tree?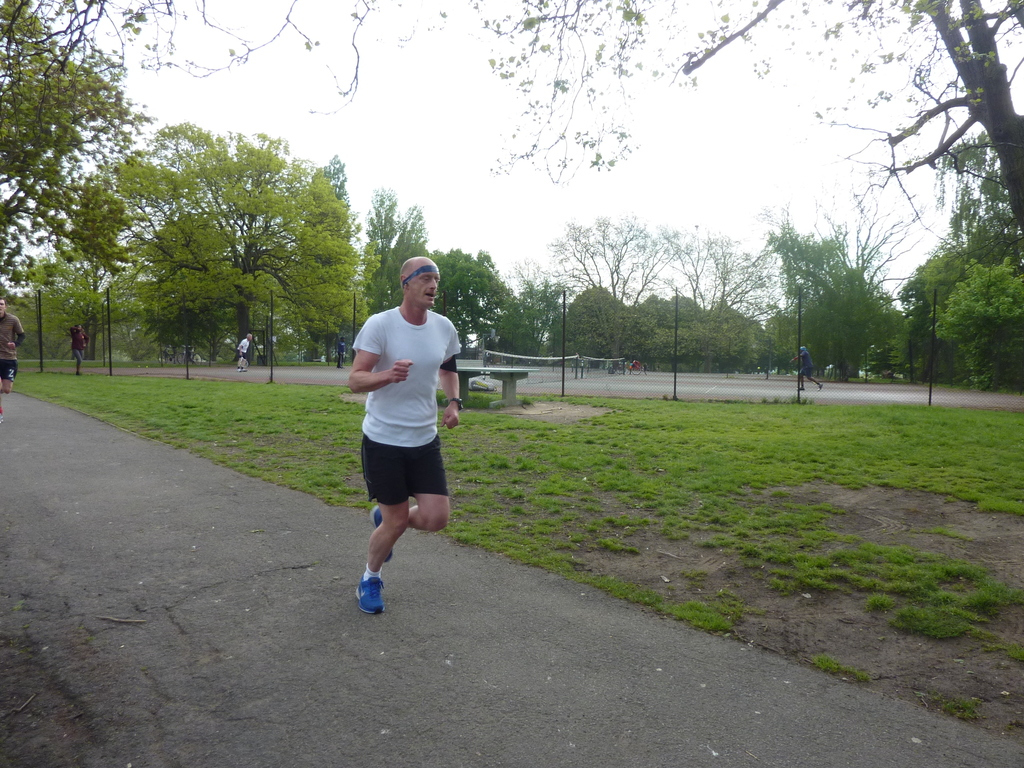
x1=0 y1=0 x2=156 y2=322
